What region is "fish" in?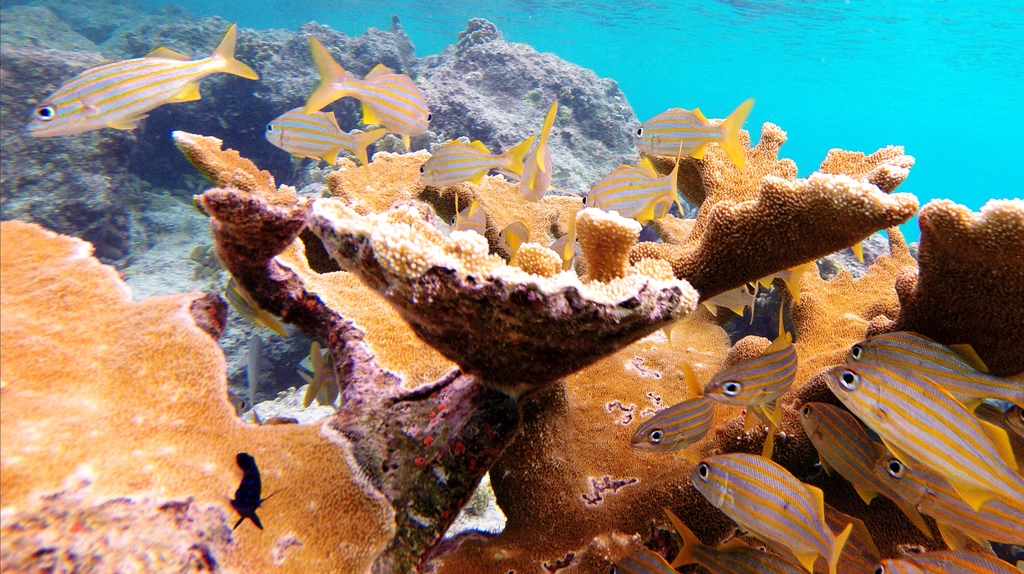
[874, 460, 1023, 545].
